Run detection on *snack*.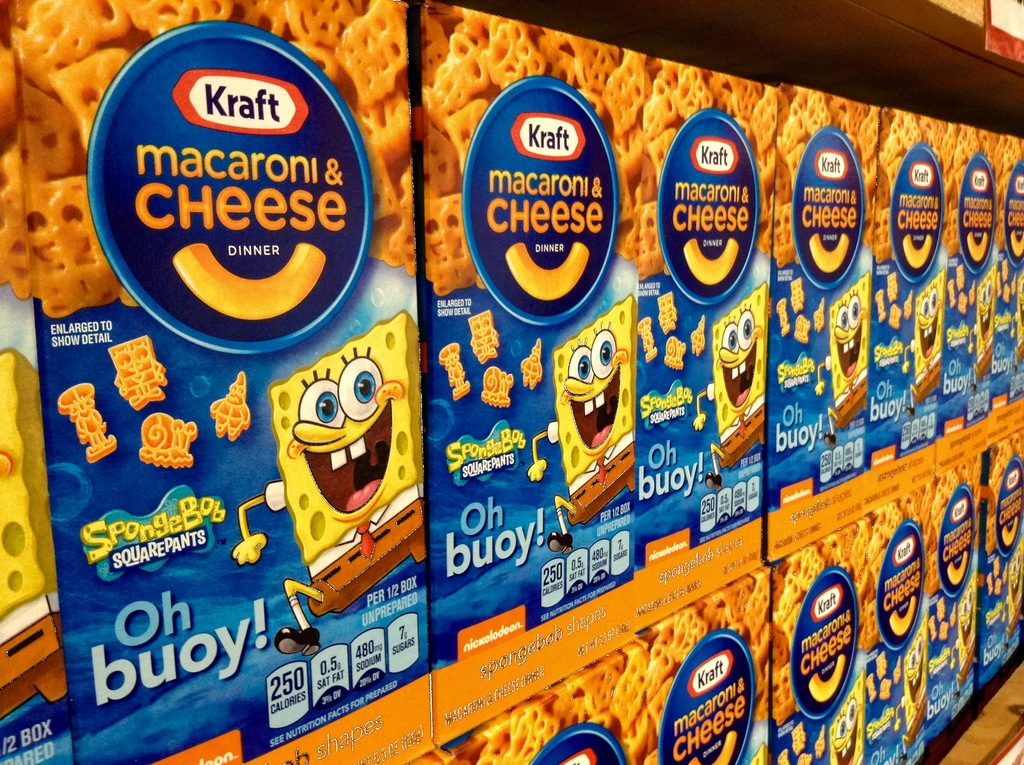
Result: left=815, top=300, right=826, bottom=327.
